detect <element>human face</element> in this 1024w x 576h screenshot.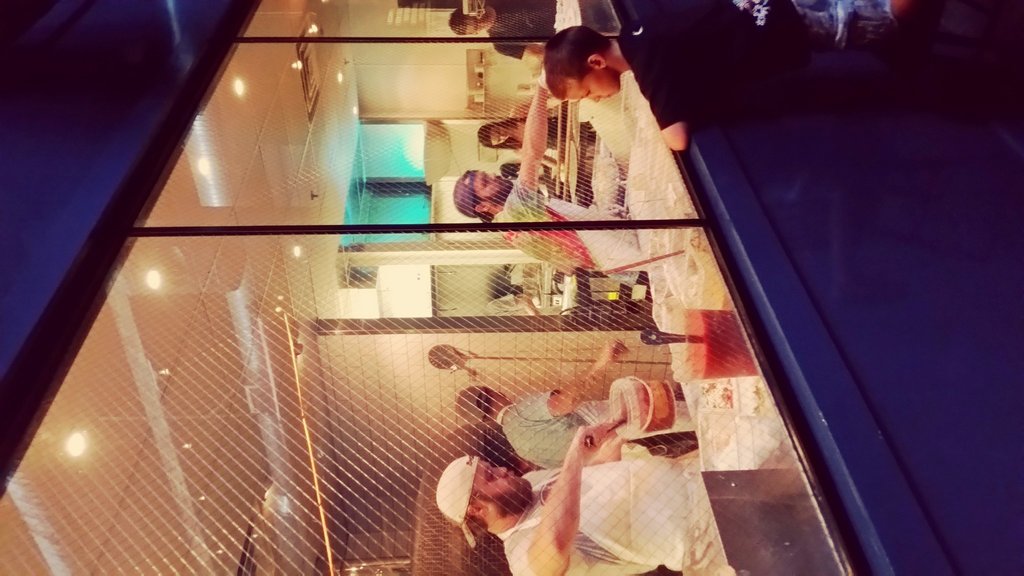
Detection: {"x1": 474, "y1": 171, "x2": 513, "y2": 198}.
